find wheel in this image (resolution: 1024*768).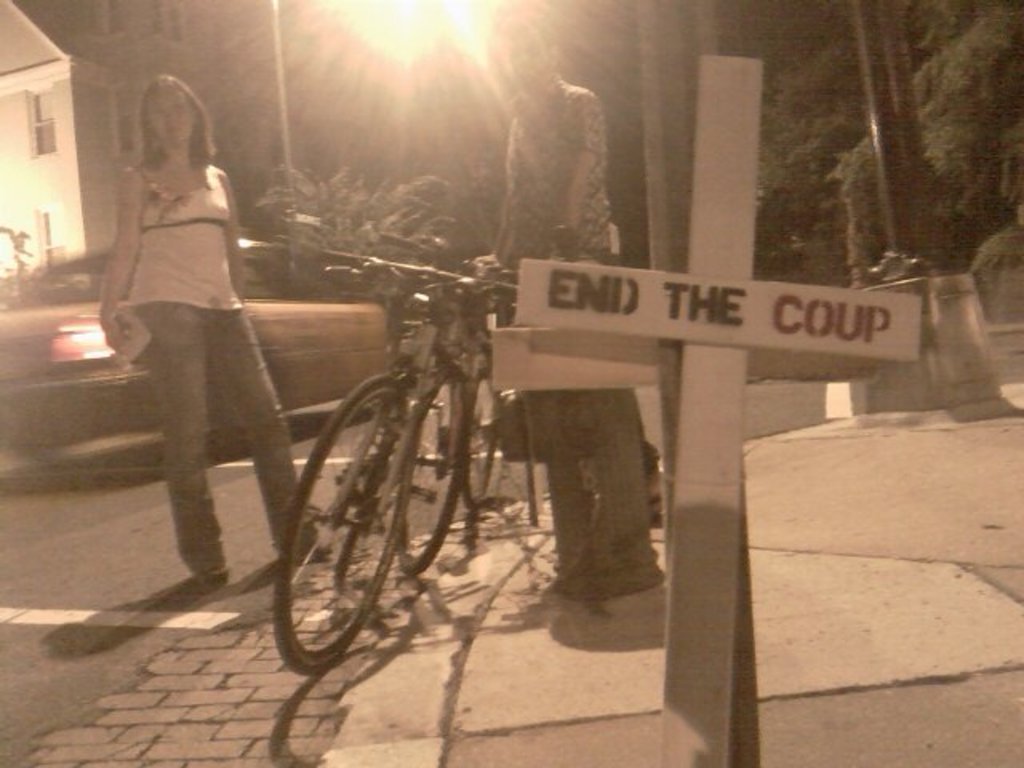
l=262, t=421, r=402, b=669.
